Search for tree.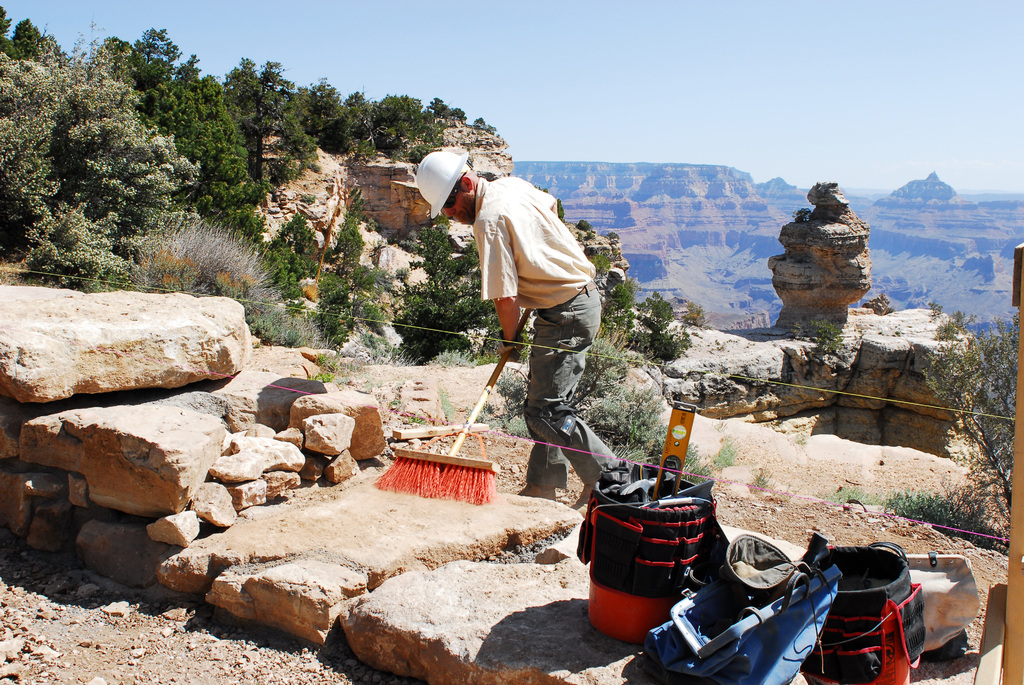
Found at [x1=12, y1=17, x2=75, y2=68].
